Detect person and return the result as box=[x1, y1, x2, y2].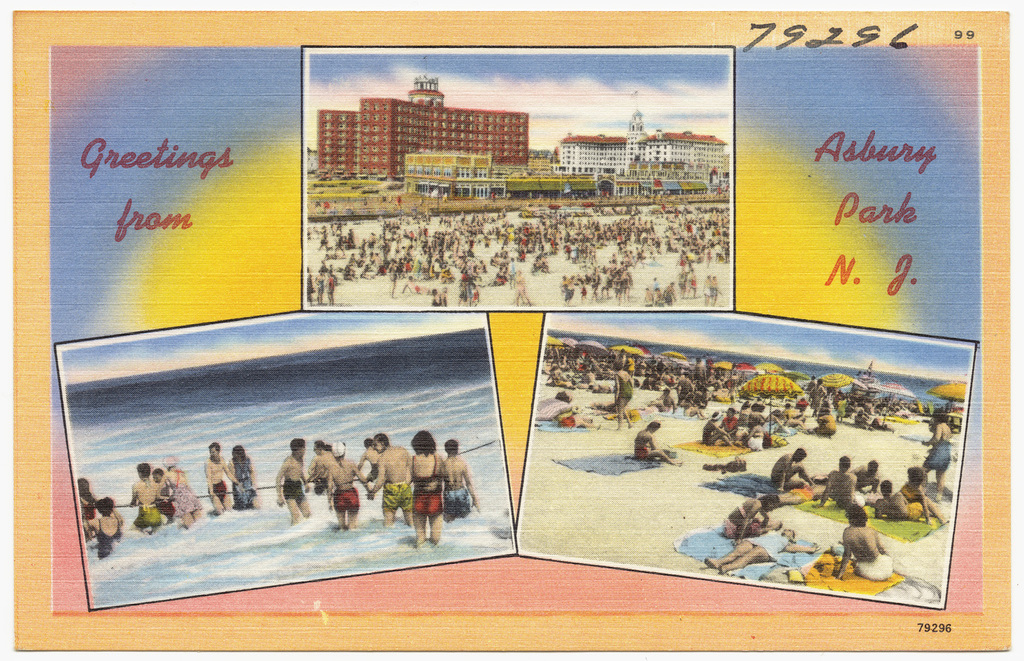
box=[205, 441, 237, 515].
